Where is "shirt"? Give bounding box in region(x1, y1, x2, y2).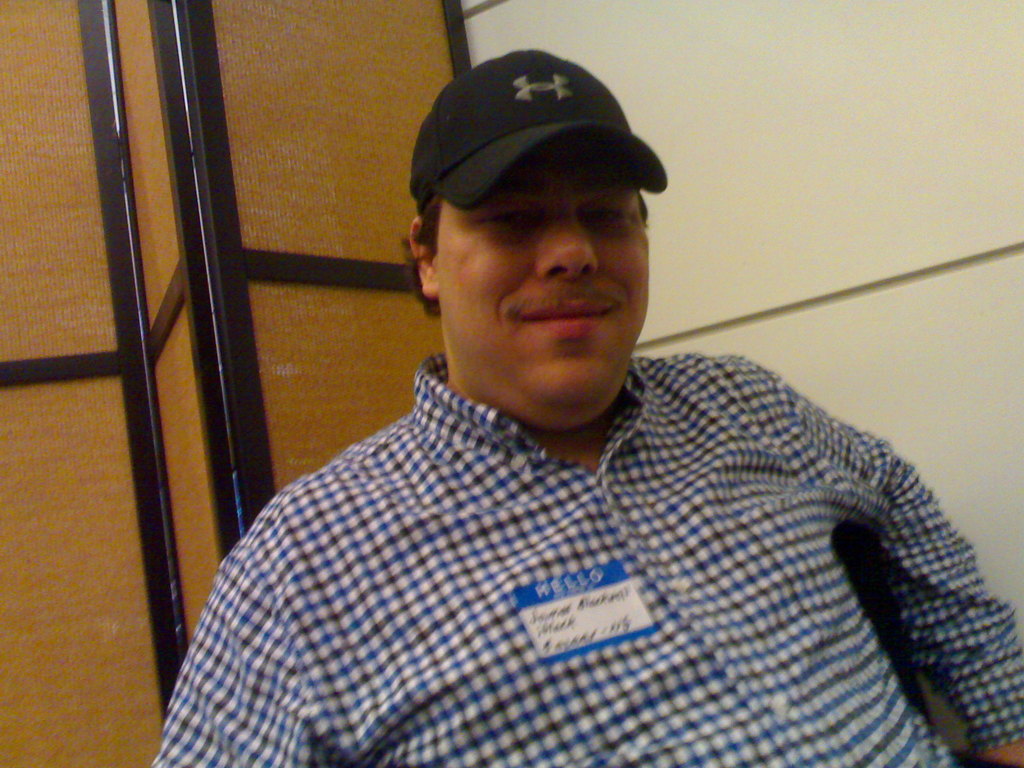
region(143, 346, 1023, 767).
